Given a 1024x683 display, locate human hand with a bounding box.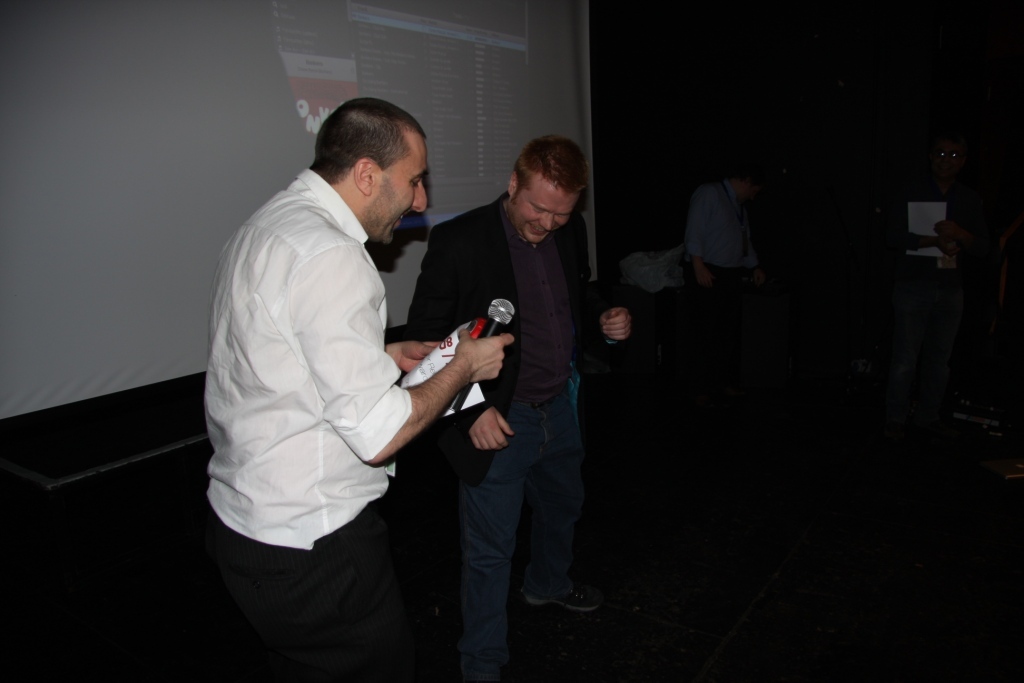
Located: (left=399, top=340, right=442, bottom=373).
